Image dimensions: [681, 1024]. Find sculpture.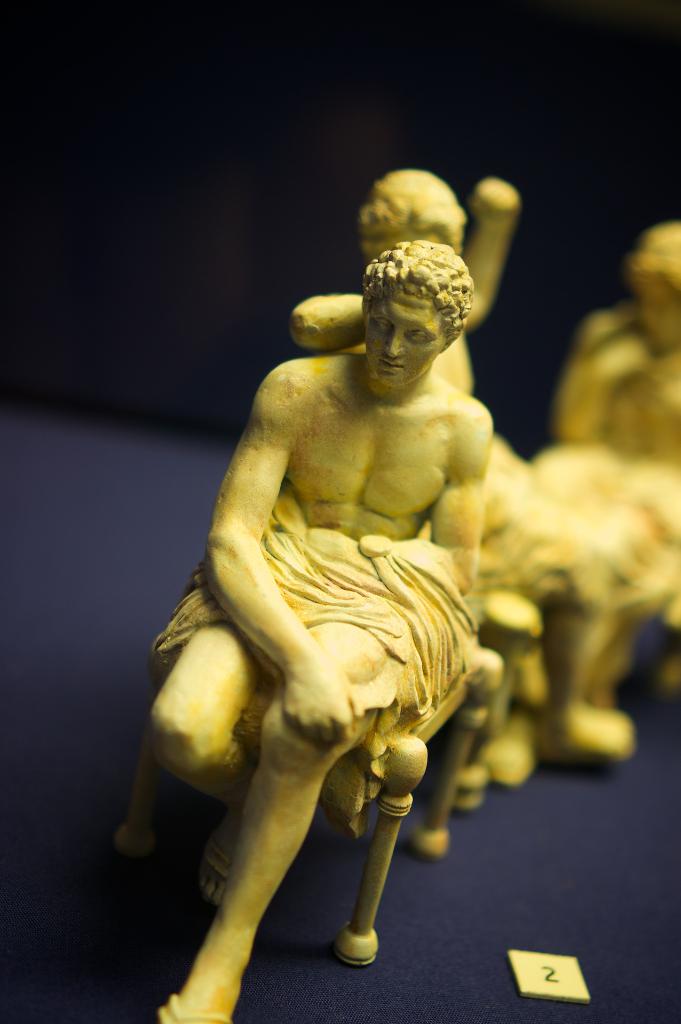
<region>165, 239, 491, 1023</region>.
